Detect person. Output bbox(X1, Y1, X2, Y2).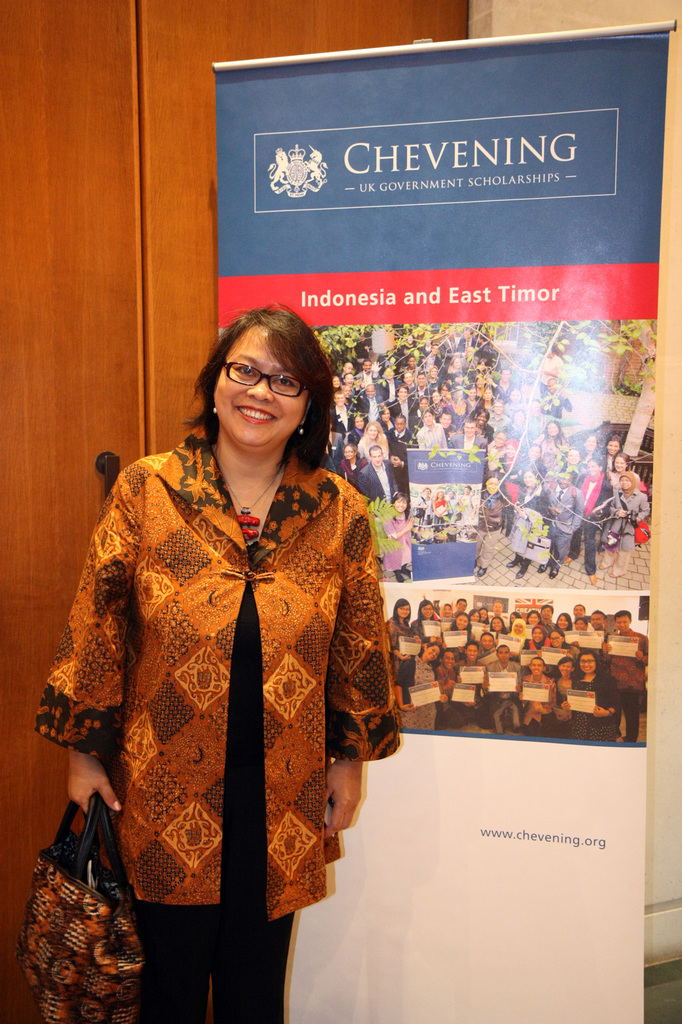
bbox(488, 644, 519, 730).
